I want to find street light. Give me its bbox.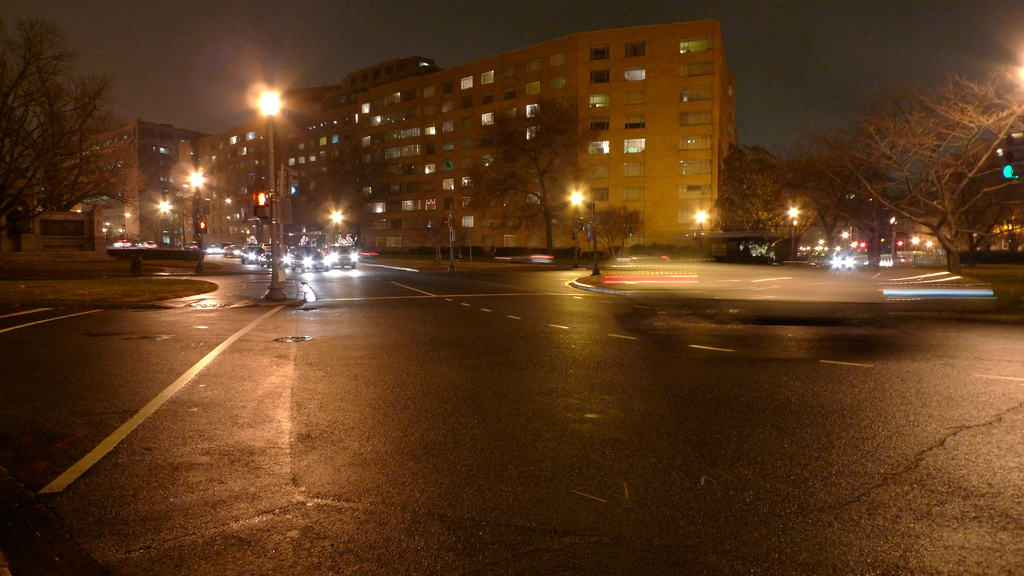
Rect(185, 166, 209, 276).
